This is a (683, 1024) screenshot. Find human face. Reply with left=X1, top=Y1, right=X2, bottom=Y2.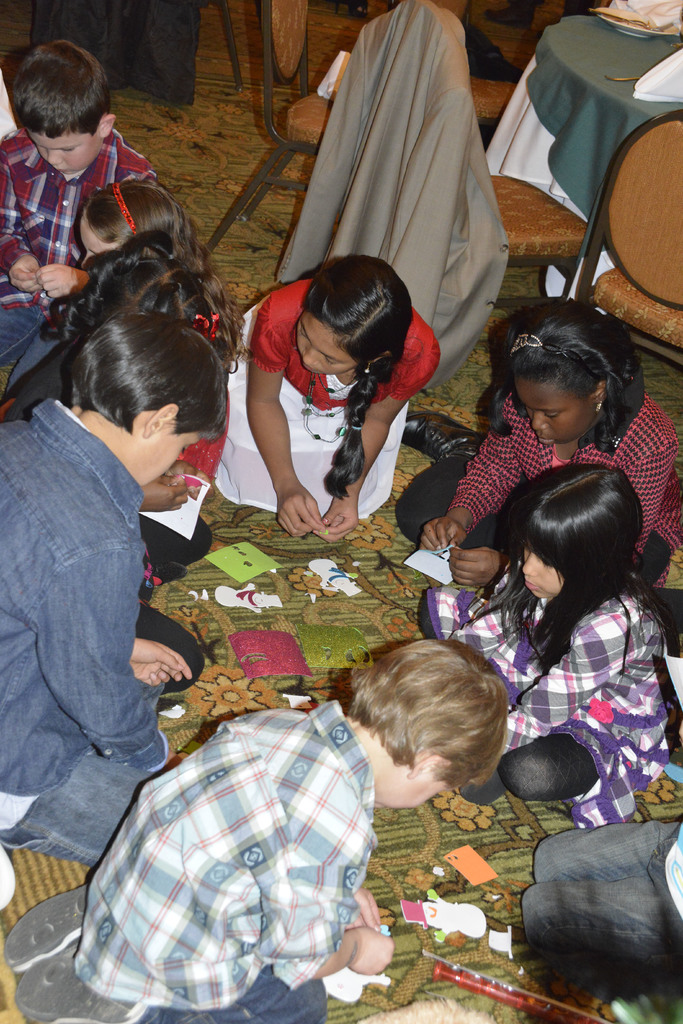
left=26, top=127, right=101, bottom=175.
